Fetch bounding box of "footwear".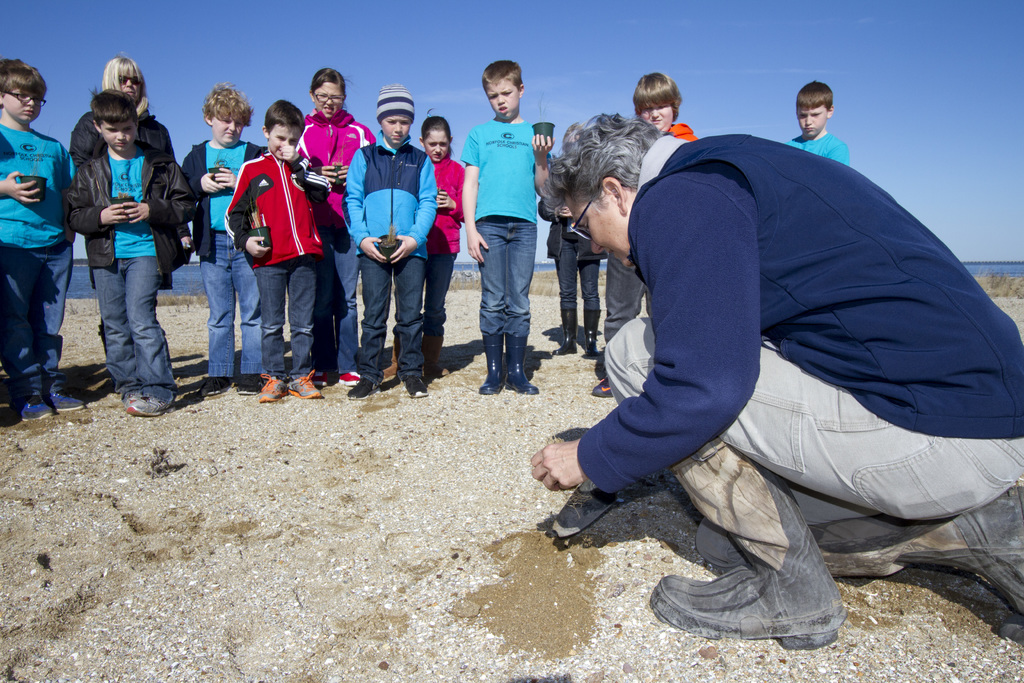
Bbox: [x1=49, y1=391, x2=85, y2=413].
